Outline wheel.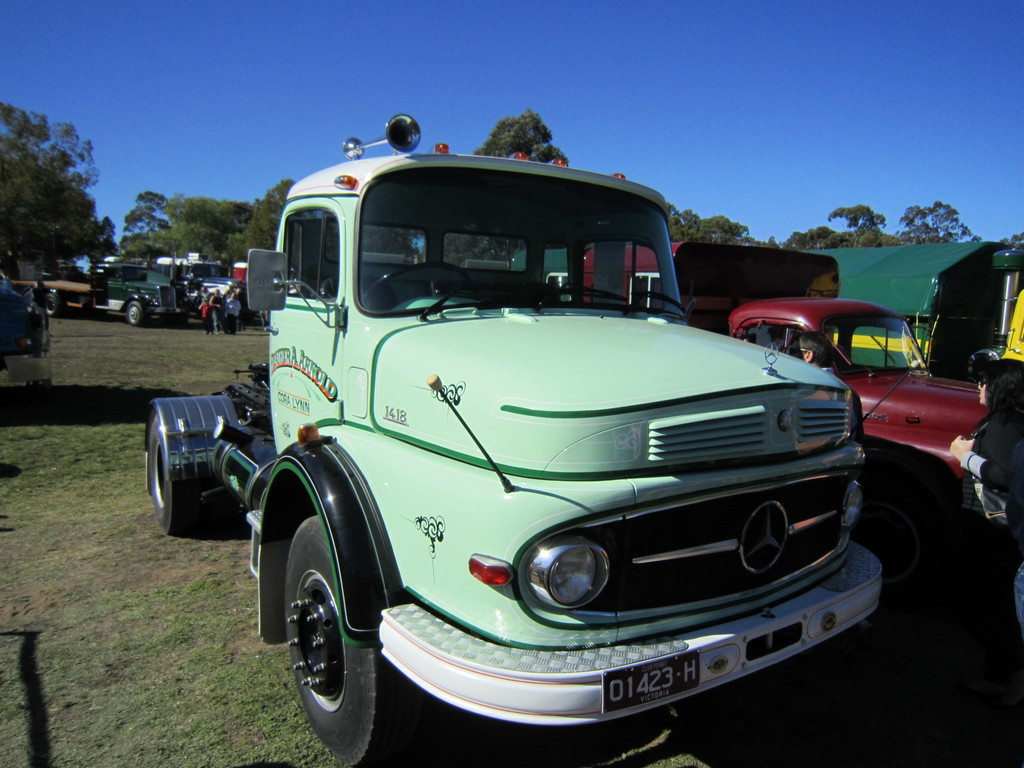
Outline: (144,414,207,534).
